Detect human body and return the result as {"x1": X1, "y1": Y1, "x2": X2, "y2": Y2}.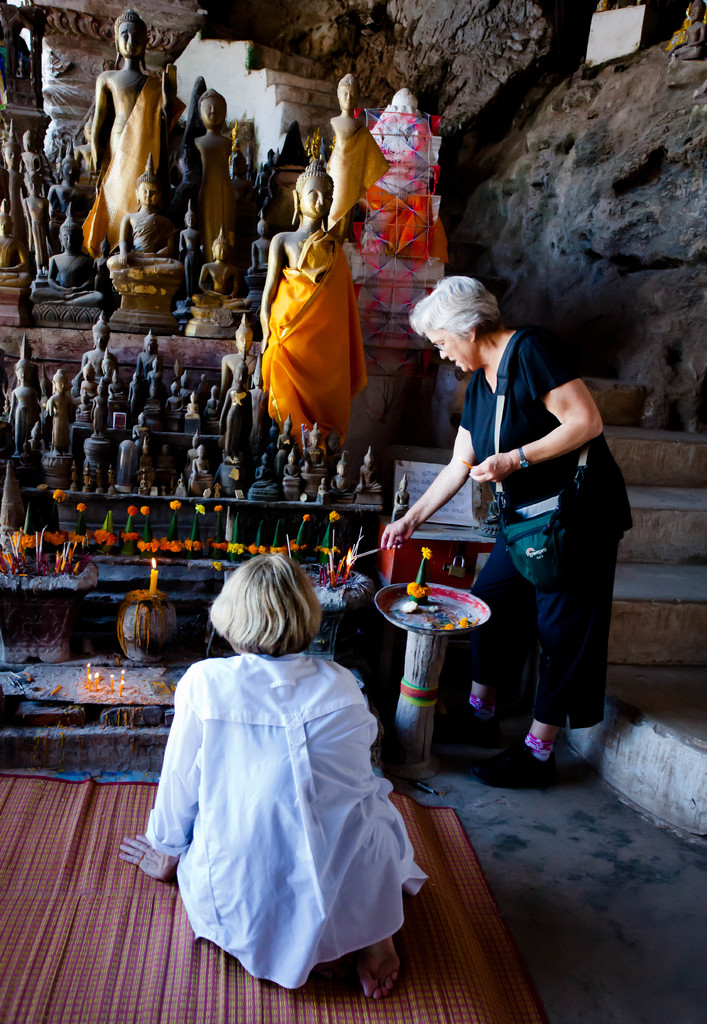
{"x1": 253, "y1": 132, "x2": 386, "y2": 511}.
